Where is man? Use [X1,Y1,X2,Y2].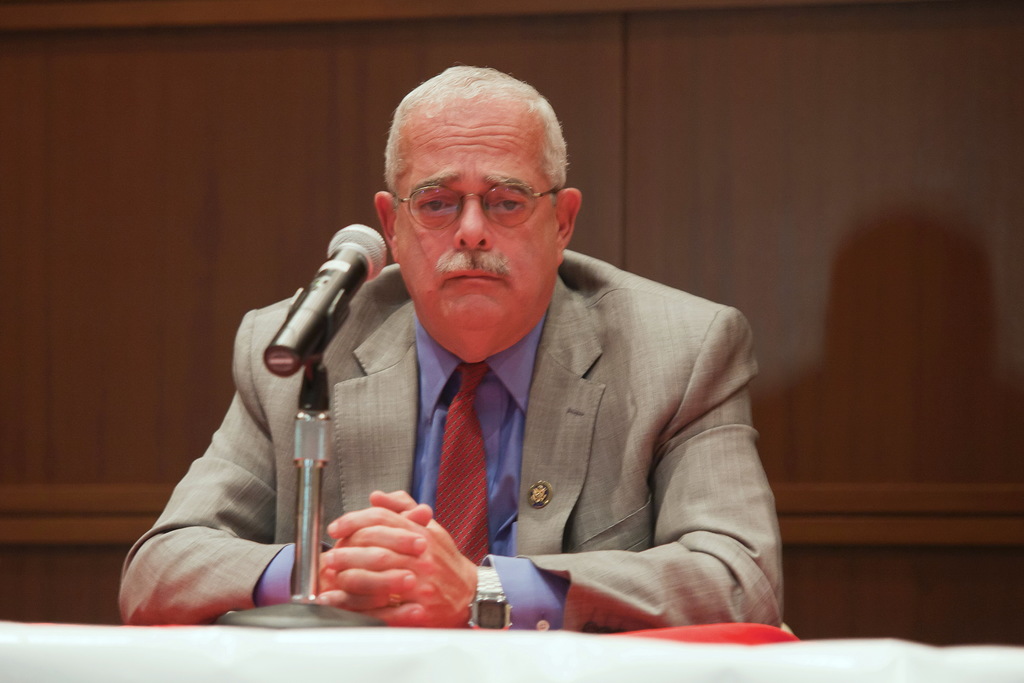
[143,78,804,639].
